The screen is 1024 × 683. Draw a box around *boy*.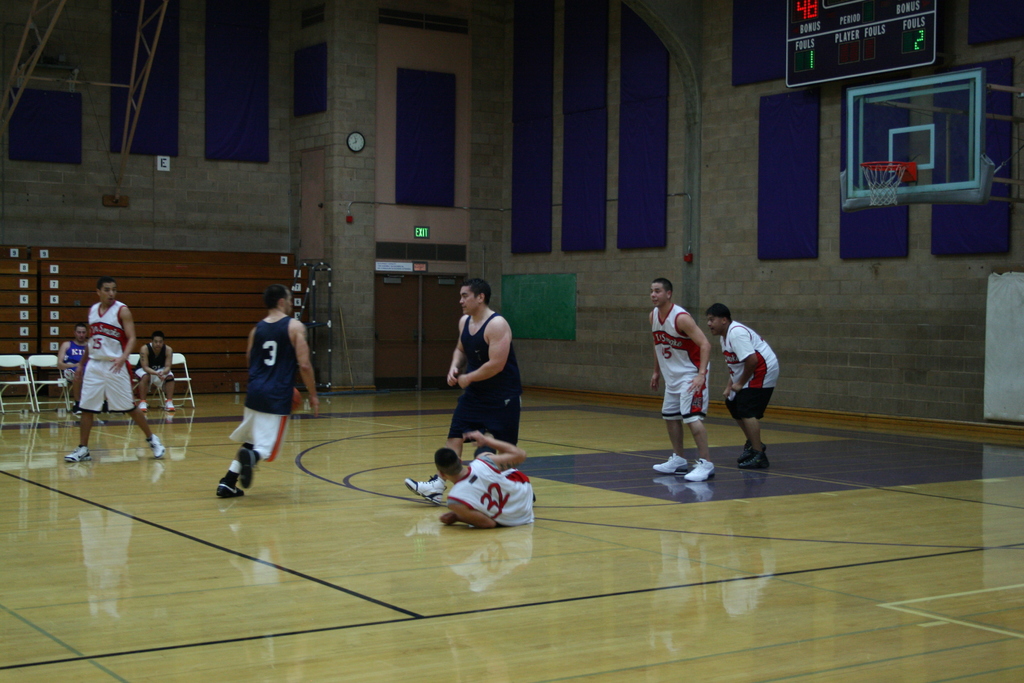
x1=389, y1=279, x2=532, y2=507.
